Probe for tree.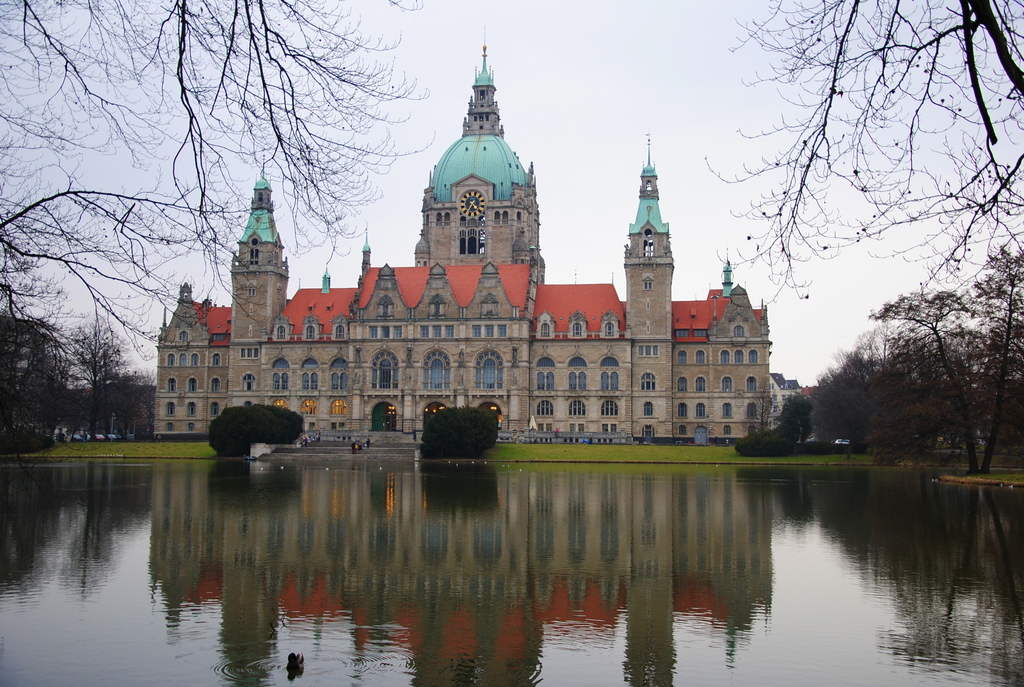
Probe result: {"left": 0, "top": 0, "right": 440, "bottom": 383}.
